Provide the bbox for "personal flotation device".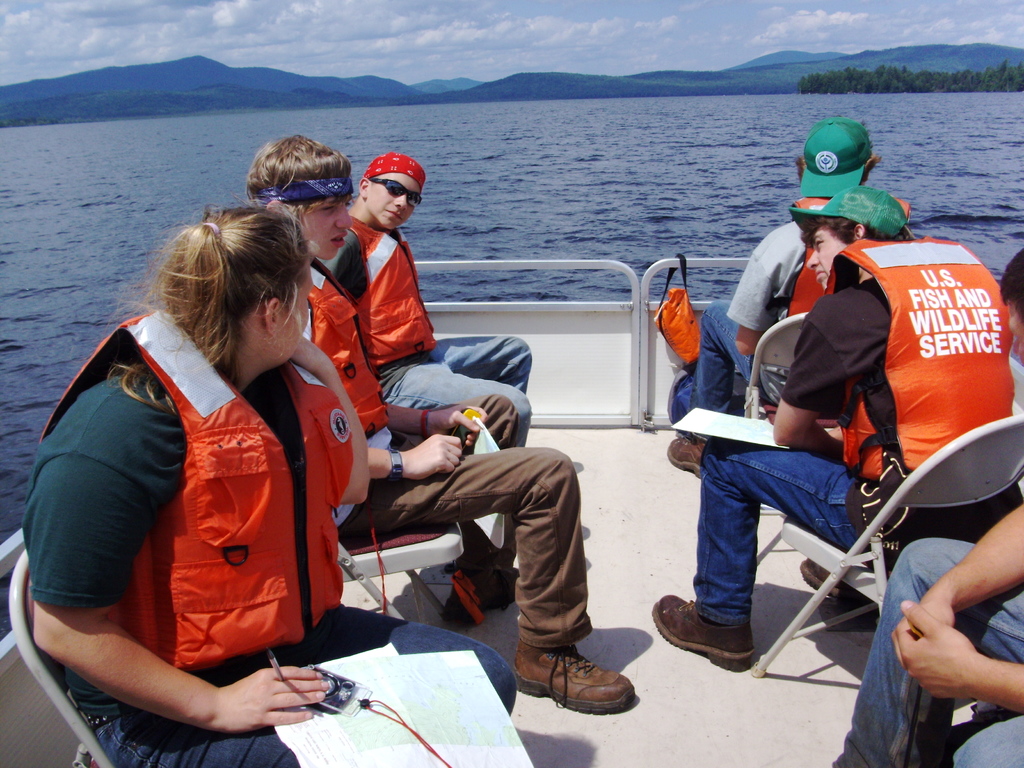
x1=790 y1=193 x2=910 y2=317.
